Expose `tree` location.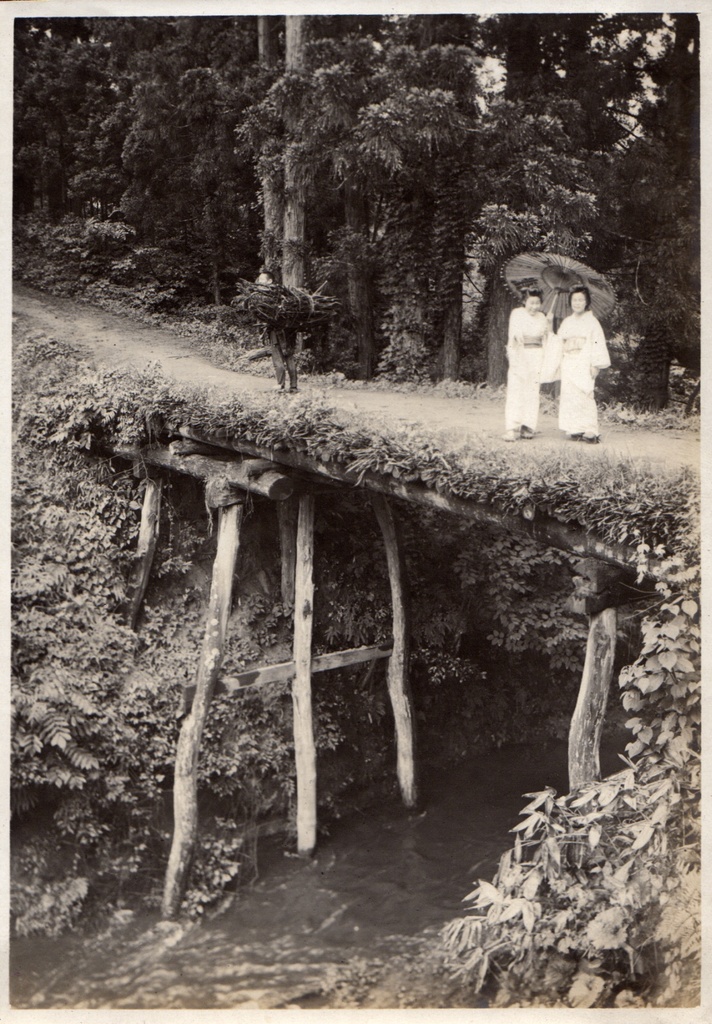
Exposed at (left=10, top=15, right=94, bottom=232).
